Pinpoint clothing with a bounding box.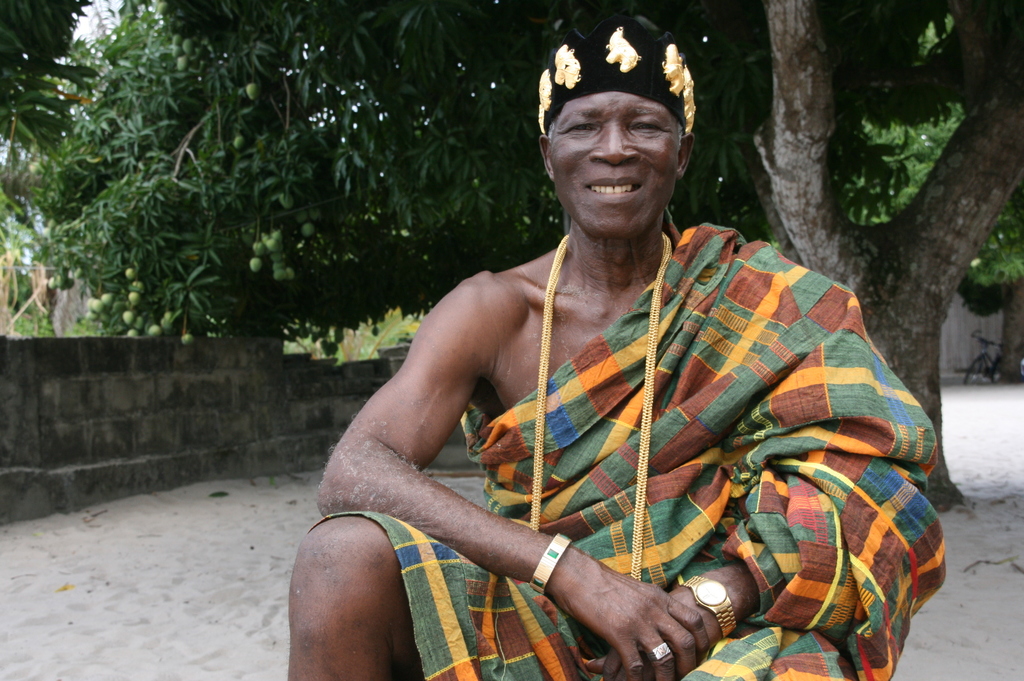
{"left": 319, "top": 213, "right": 944, "bottom": 680}.
